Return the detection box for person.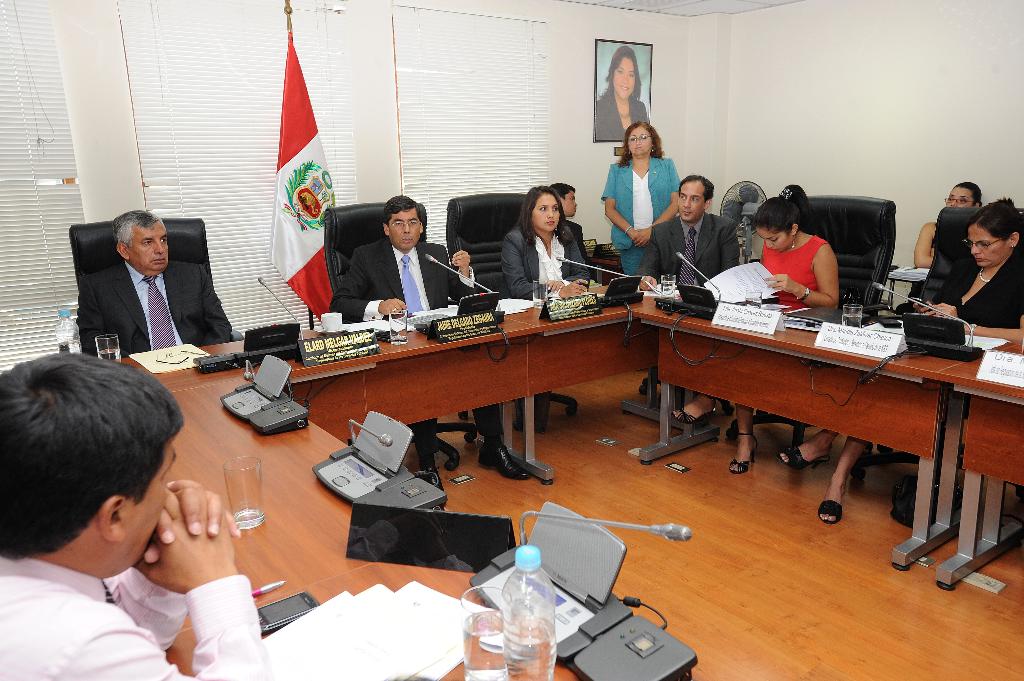
(left=65, top=191, right=201, bottom=375).
